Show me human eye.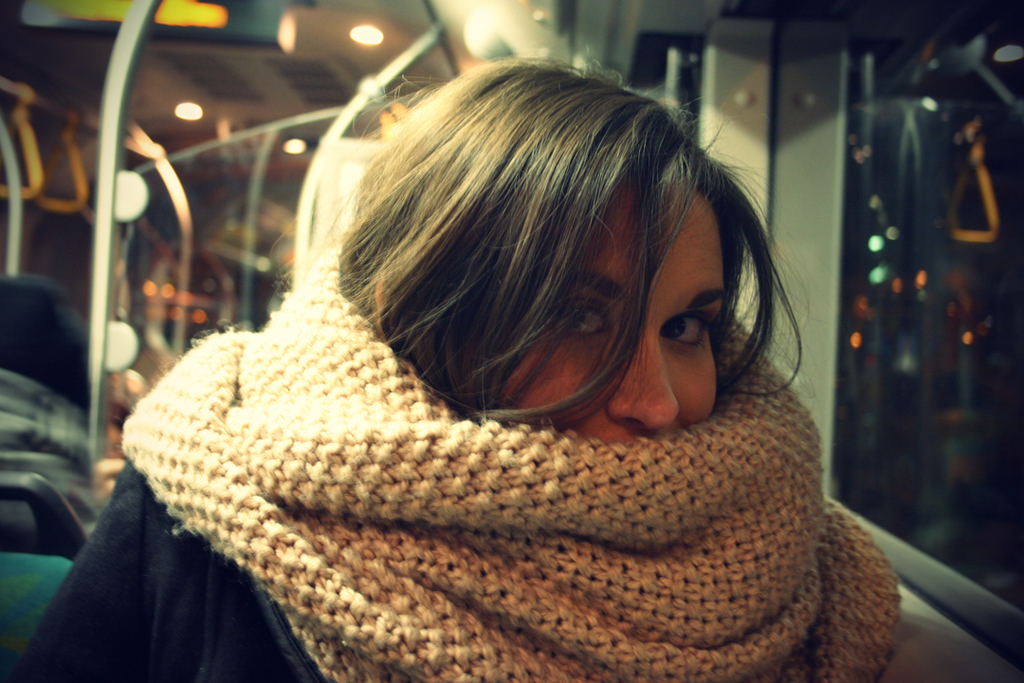
human eye is here: 544,297,617,349.
